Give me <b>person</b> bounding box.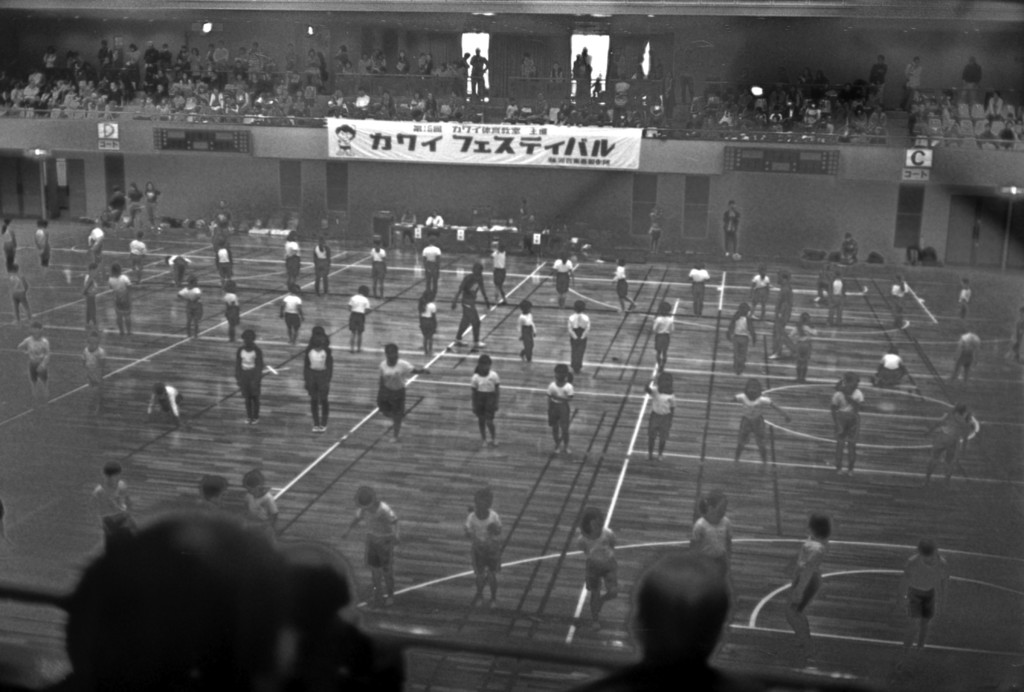
<box>416,291,437,352</box>.
